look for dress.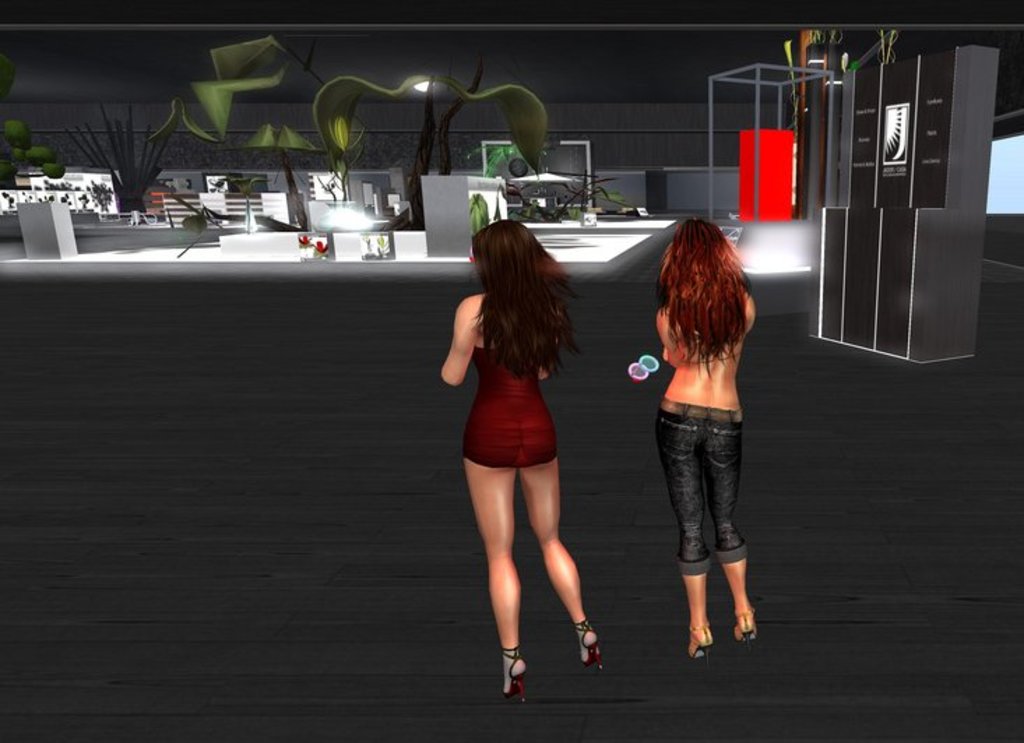
Found: BBox(462, 346, 559, 466).
